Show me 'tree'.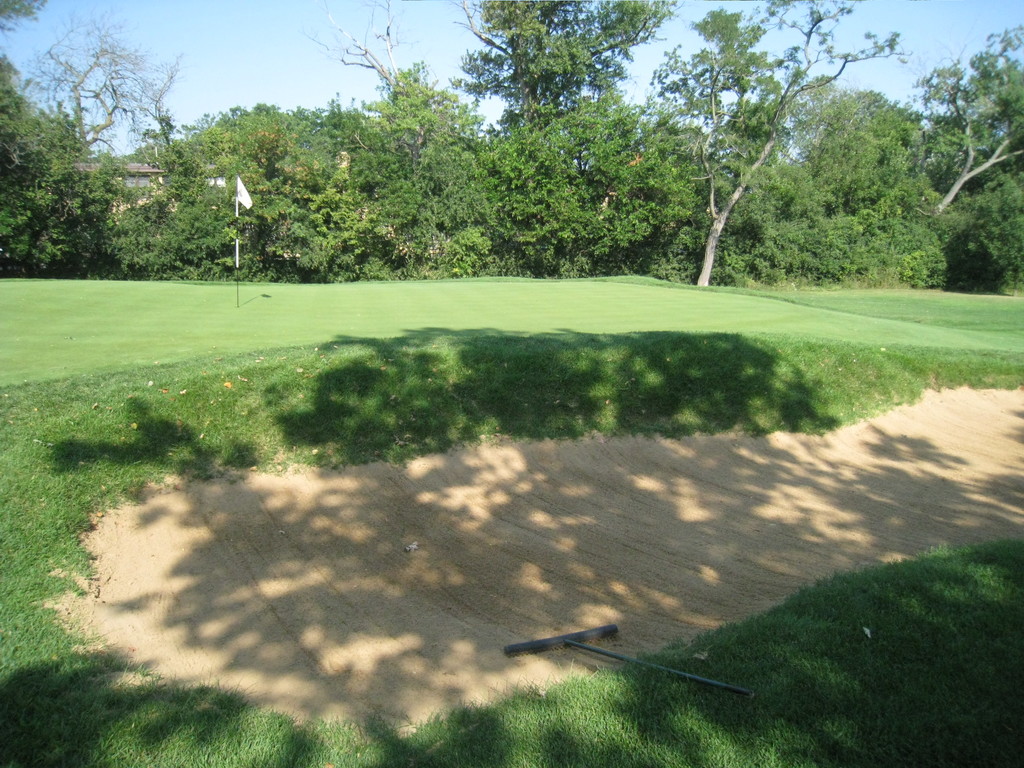
'tree' is here: box=[288, 0, 437, 173].
